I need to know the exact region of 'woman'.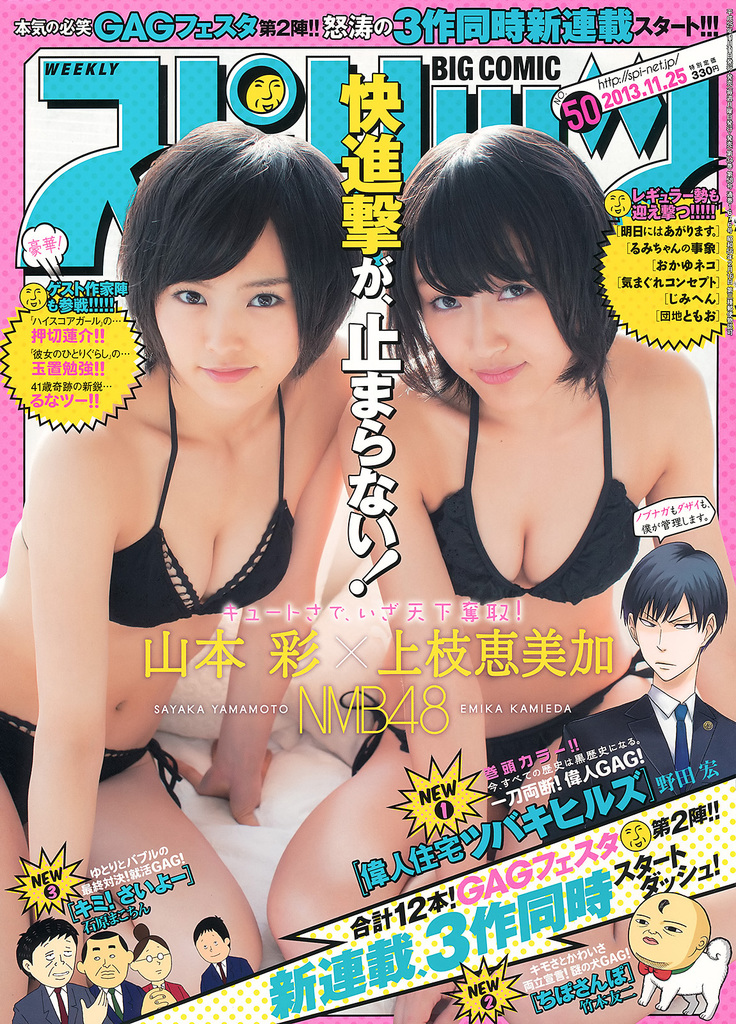
Region: 0 116 369 1023.
